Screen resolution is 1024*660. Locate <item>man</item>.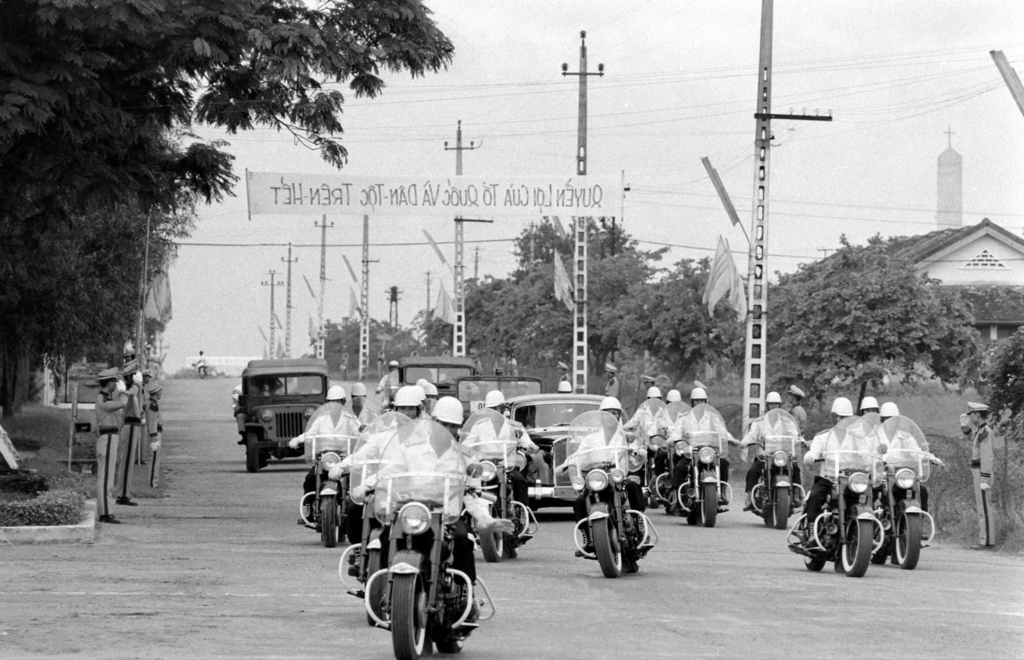
[286,381,358,530].
